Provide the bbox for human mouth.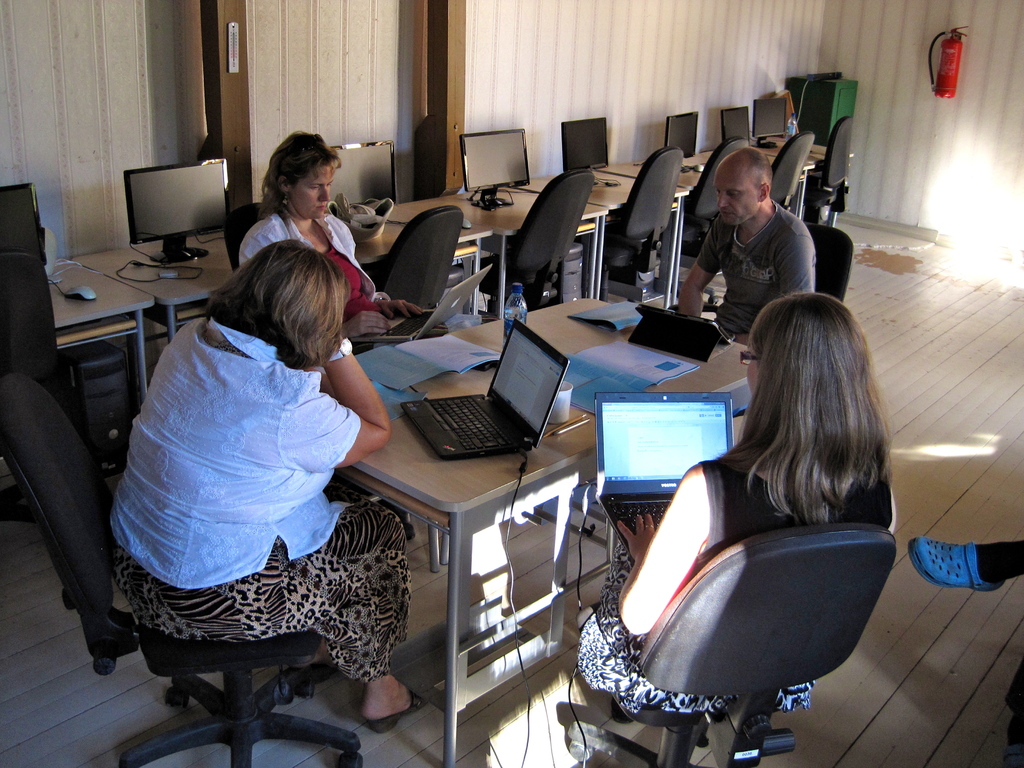
[316,204,323,209].
